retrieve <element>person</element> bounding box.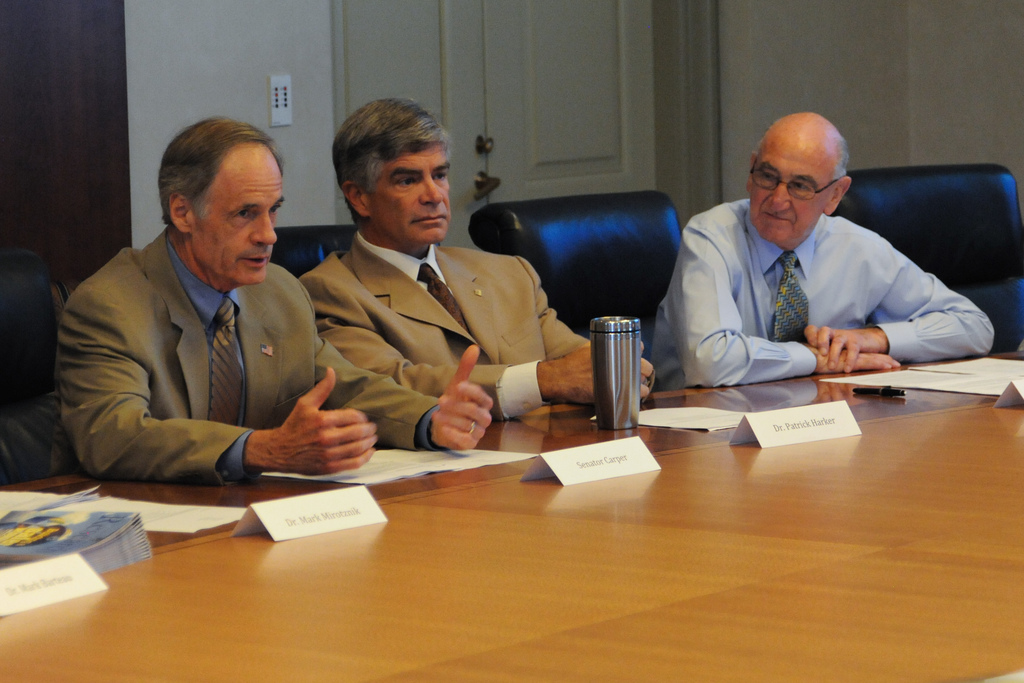
Bounding box: left=0, top=245, right=72, bottom=481.
